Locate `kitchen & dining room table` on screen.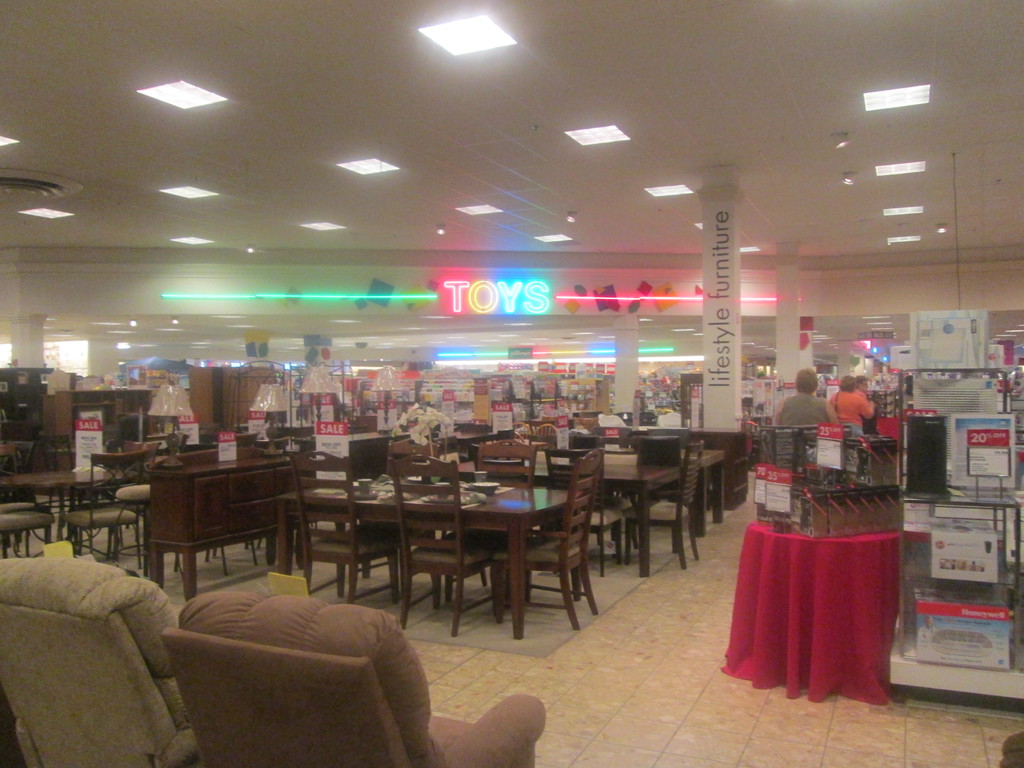
On screen at <bbox>458, 459, 678, 575</bbox>.
